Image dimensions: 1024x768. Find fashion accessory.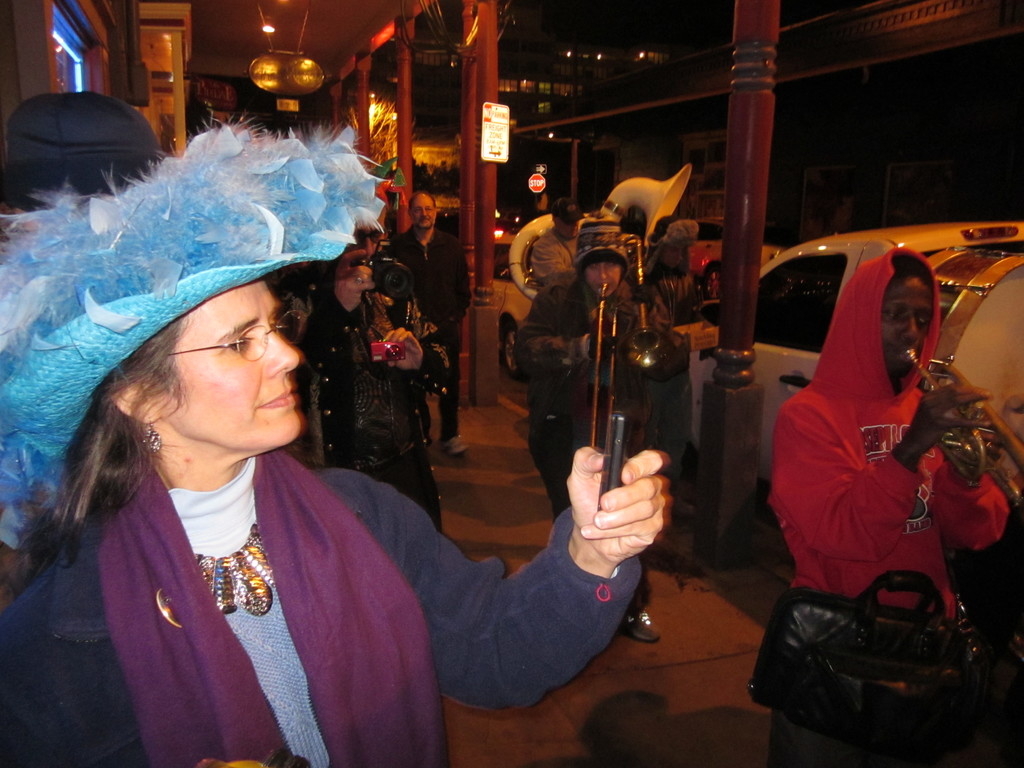
select_region(0, 113, 388, 553).
